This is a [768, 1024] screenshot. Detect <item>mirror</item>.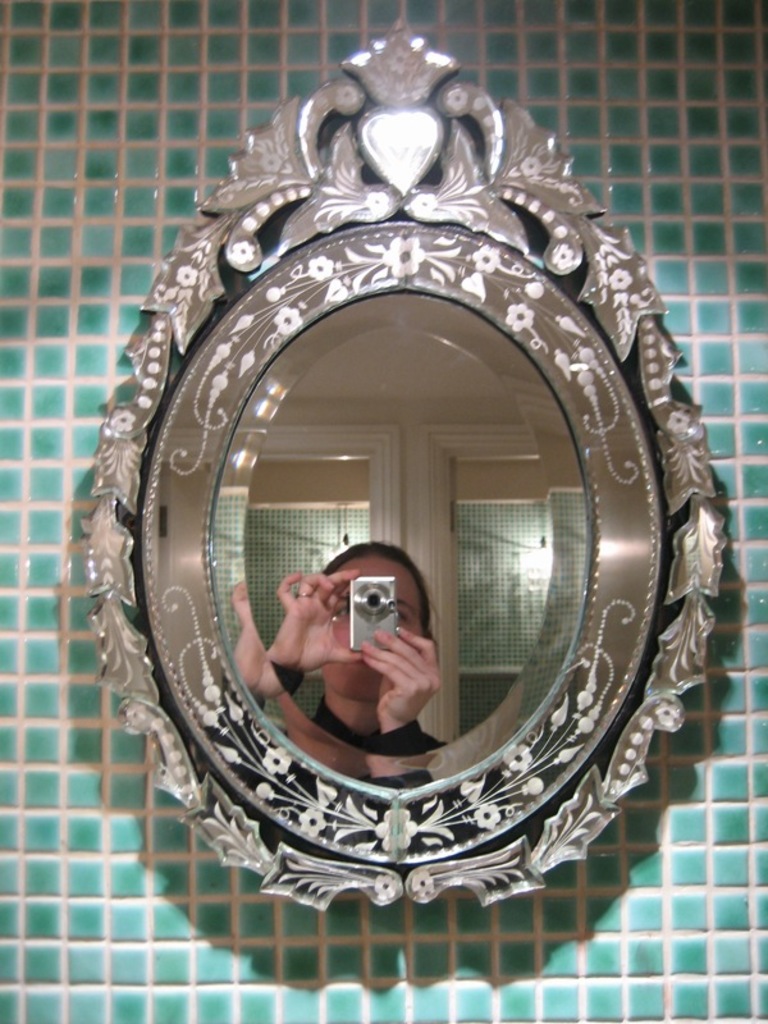
[left=204, top=292, right=594, bottom=790].
